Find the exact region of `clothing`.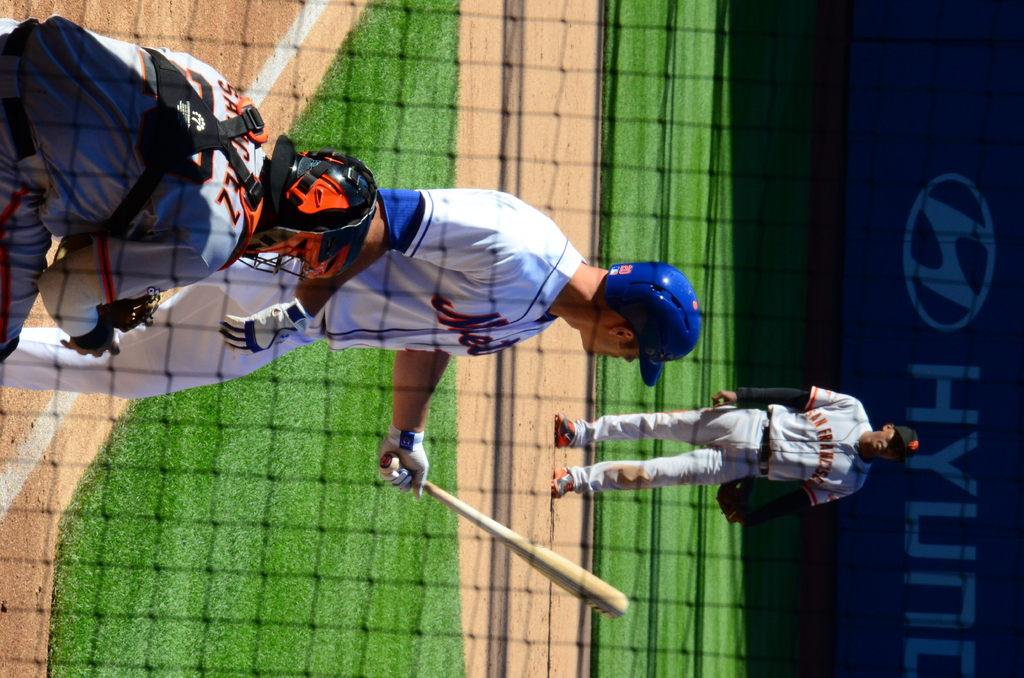
Exact region: bbox(0, 18, 268, 359).
